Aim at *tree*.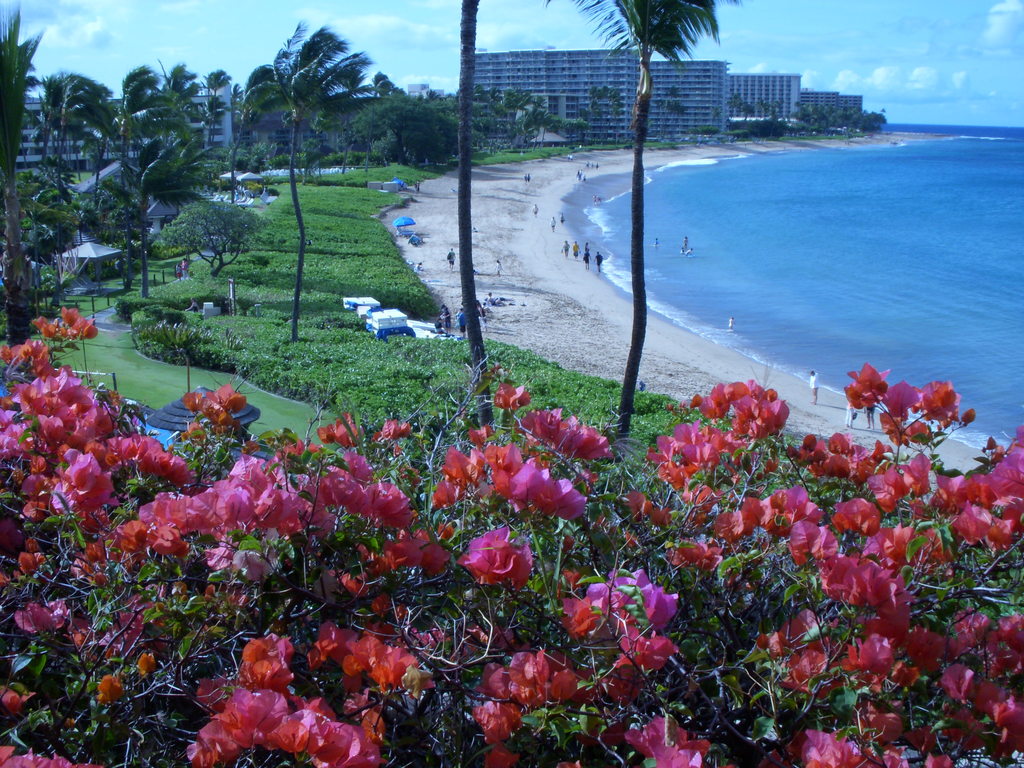
Aimed at [239,9,404,369].
